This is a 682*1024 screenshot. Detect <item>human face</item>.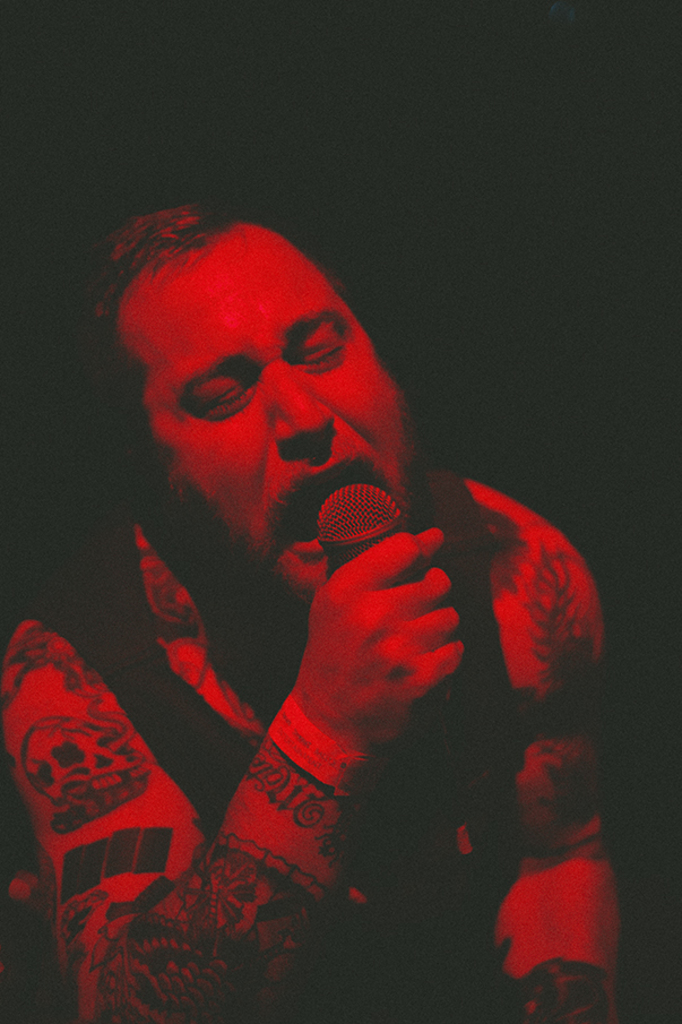
detection(109, 221, 408, 614).
